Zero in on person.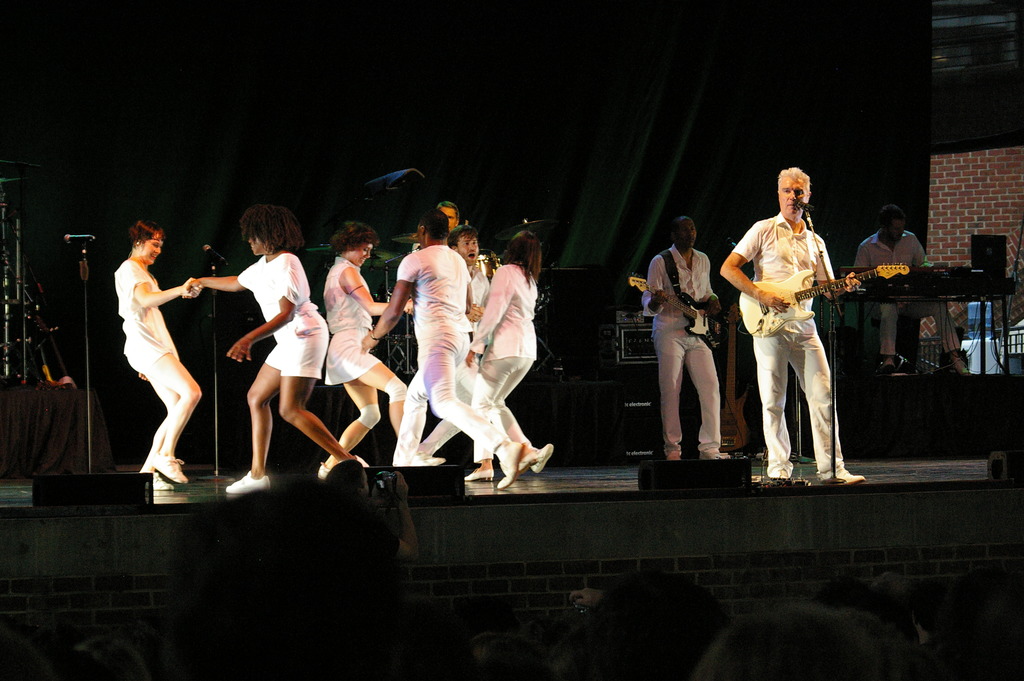
Zeroed in: left=106, top=209, right=190, bottom=503.
